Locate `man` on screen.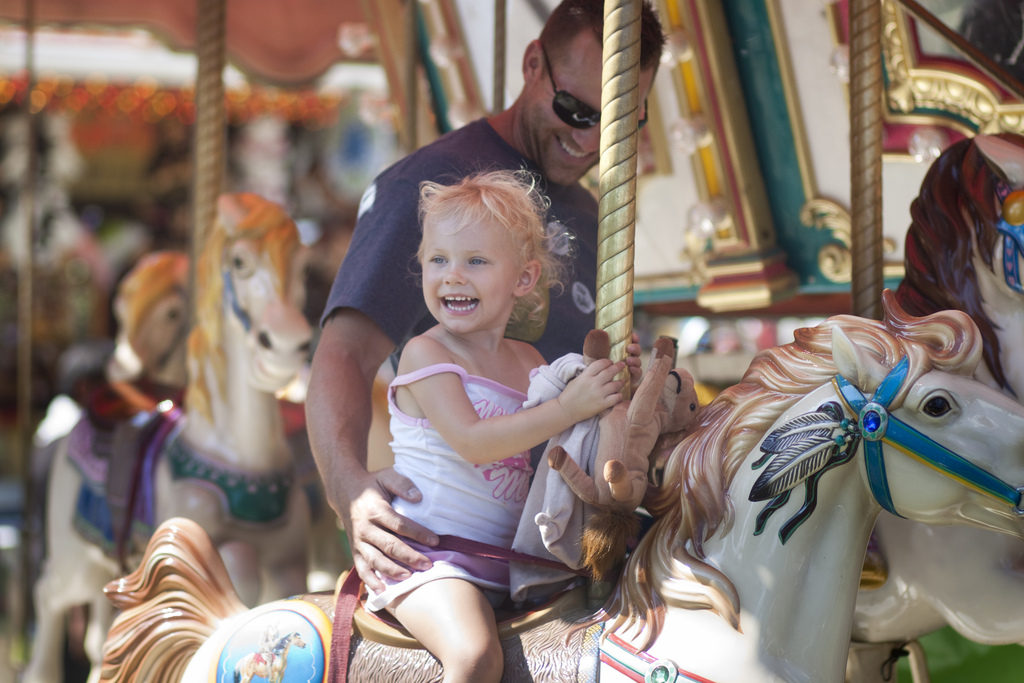
On screen at box(303, 0, 677, 606).
